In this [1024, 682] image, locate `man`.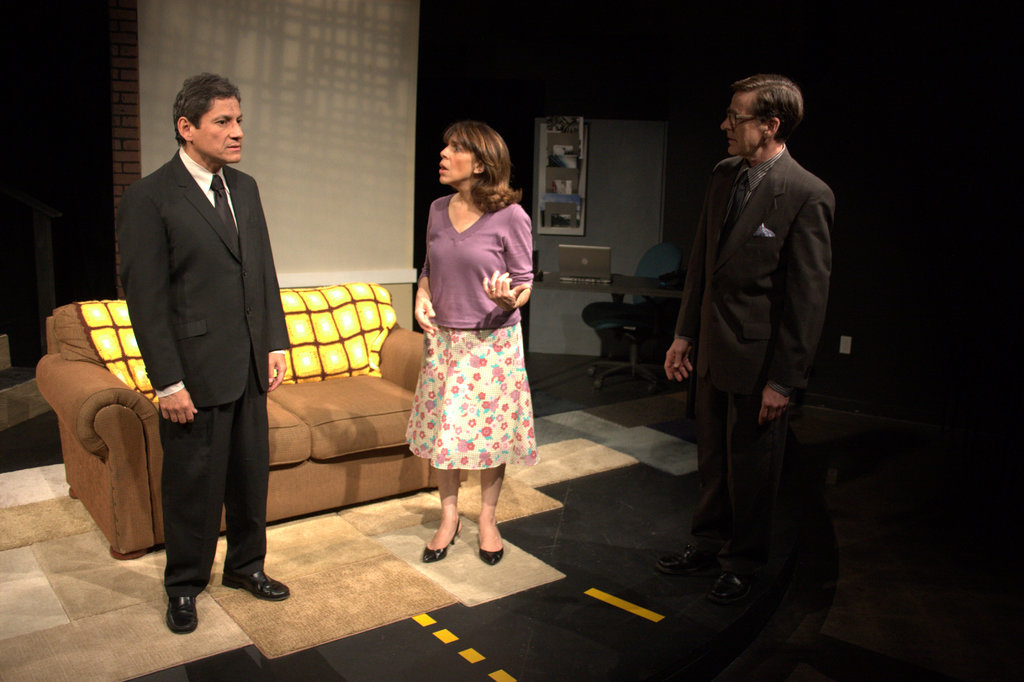
Bounding box: left=118, top=74, right=290, bottom=635.
